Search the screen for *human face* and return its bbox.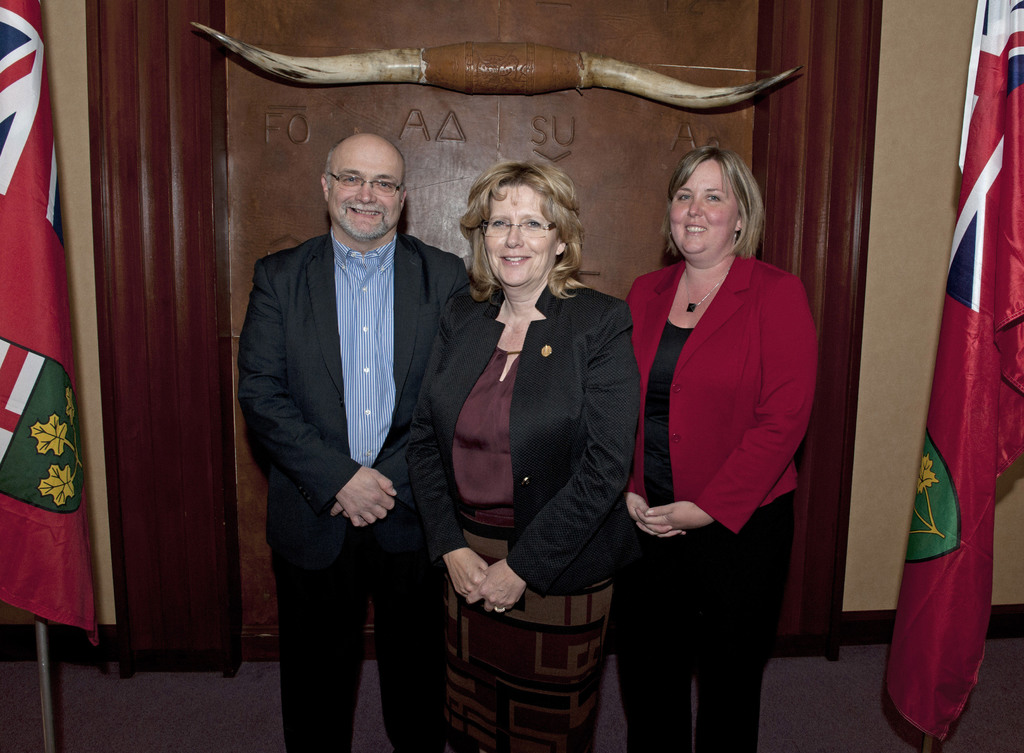
Found: 329,149,401,239.
